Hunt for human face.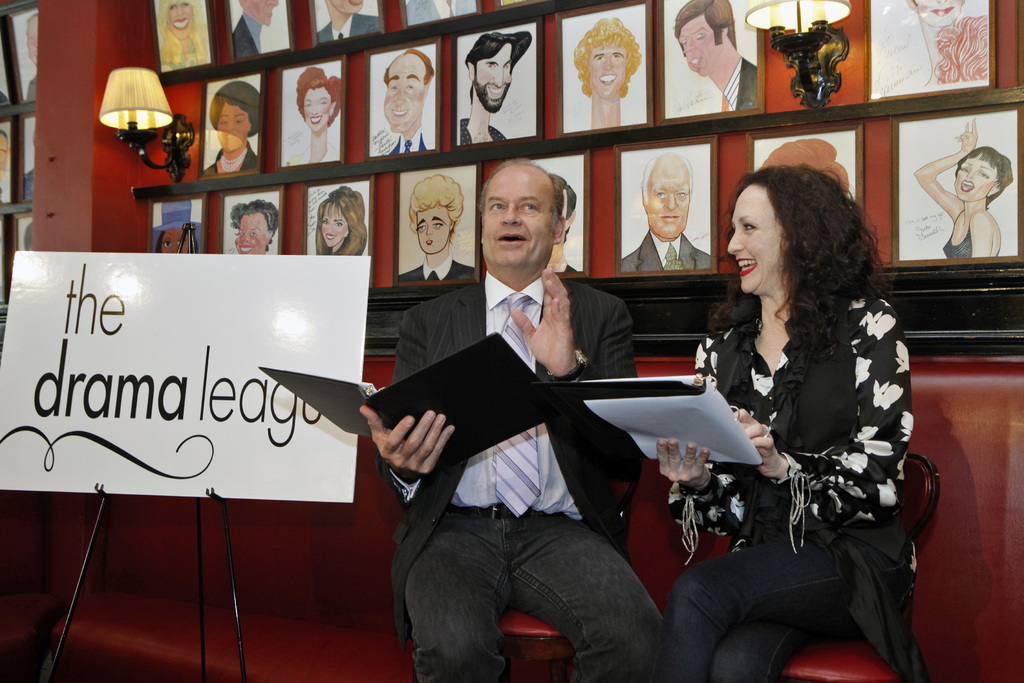
Hunted down at select_region(161, 229, 191, 253).
